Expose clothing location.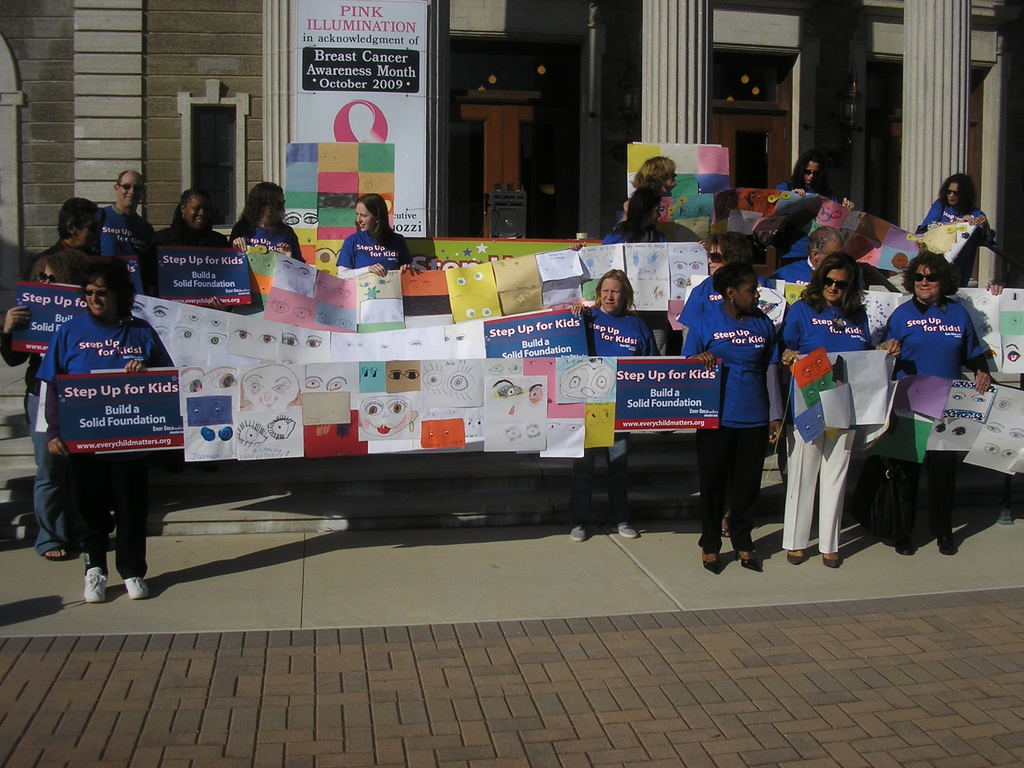
Exposed at <region>887, 303, 982, 532</region>.
